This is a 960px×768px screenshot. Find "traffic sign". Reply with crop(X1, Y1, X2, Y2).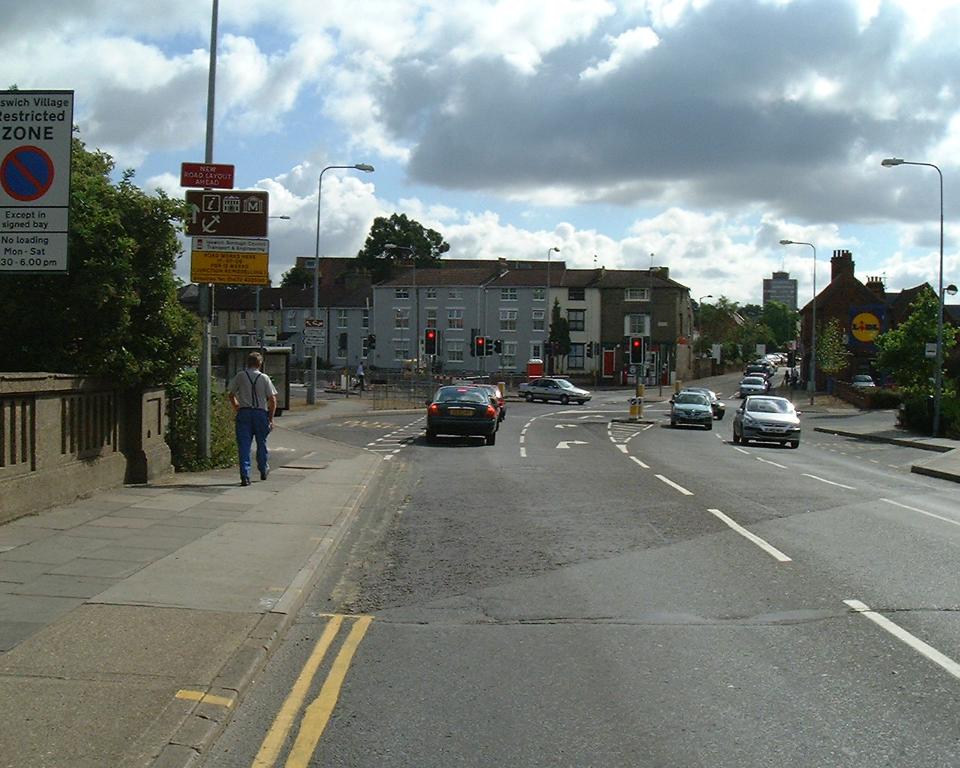
crop(179, 192, 270, 237).
